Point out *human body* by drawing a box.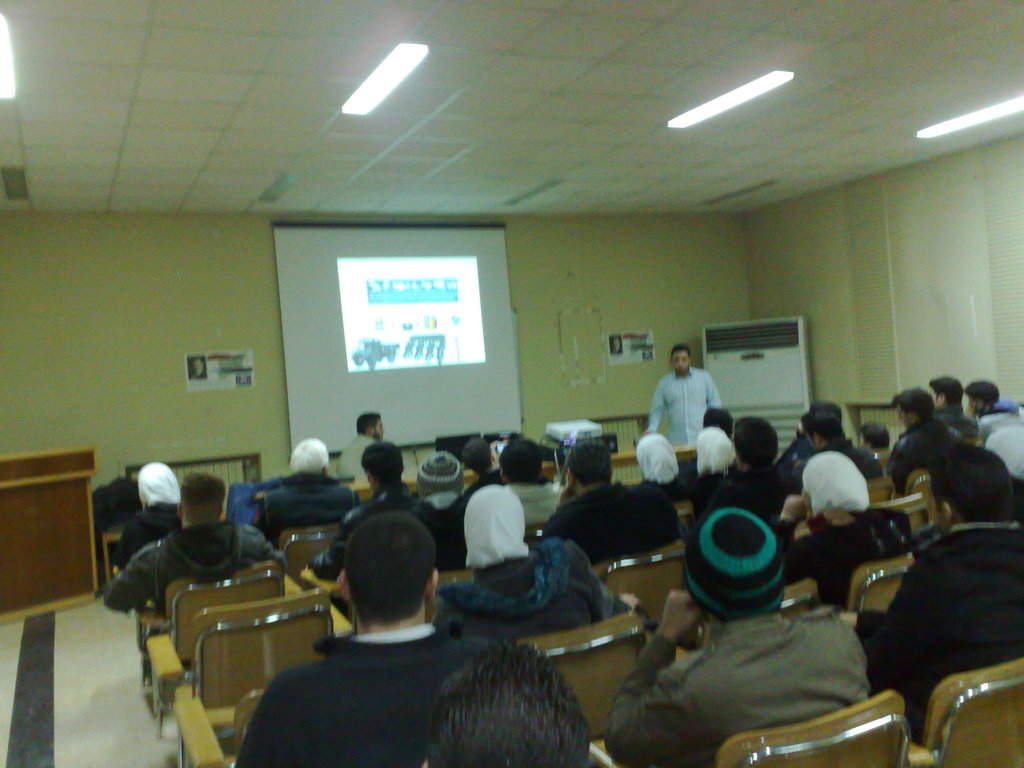
[793,396,882,474].
